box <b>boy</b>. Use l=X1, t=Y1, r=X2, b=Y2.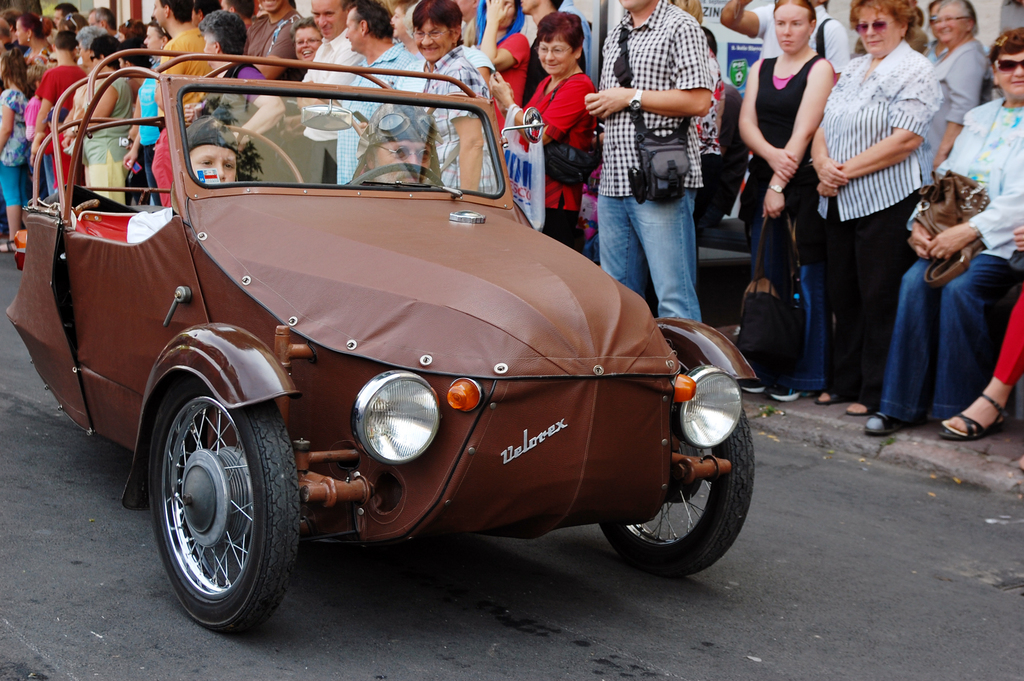
l=185, t=115, r=238, b=183.
